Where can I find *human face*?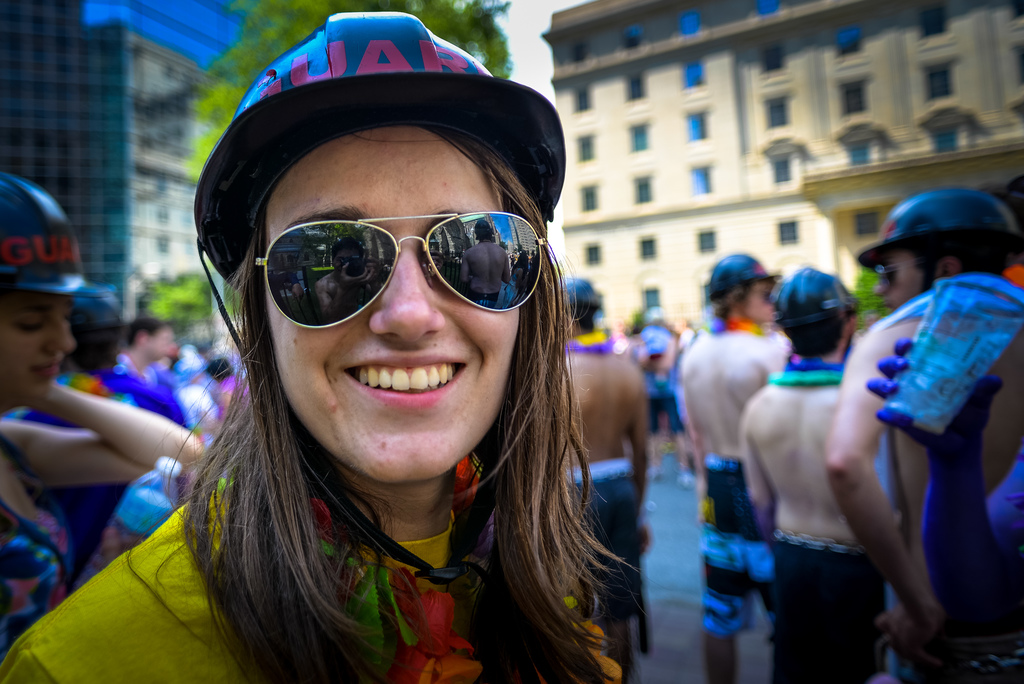
You can find it at x1=868 y1=252 x2=931 y2=308.
